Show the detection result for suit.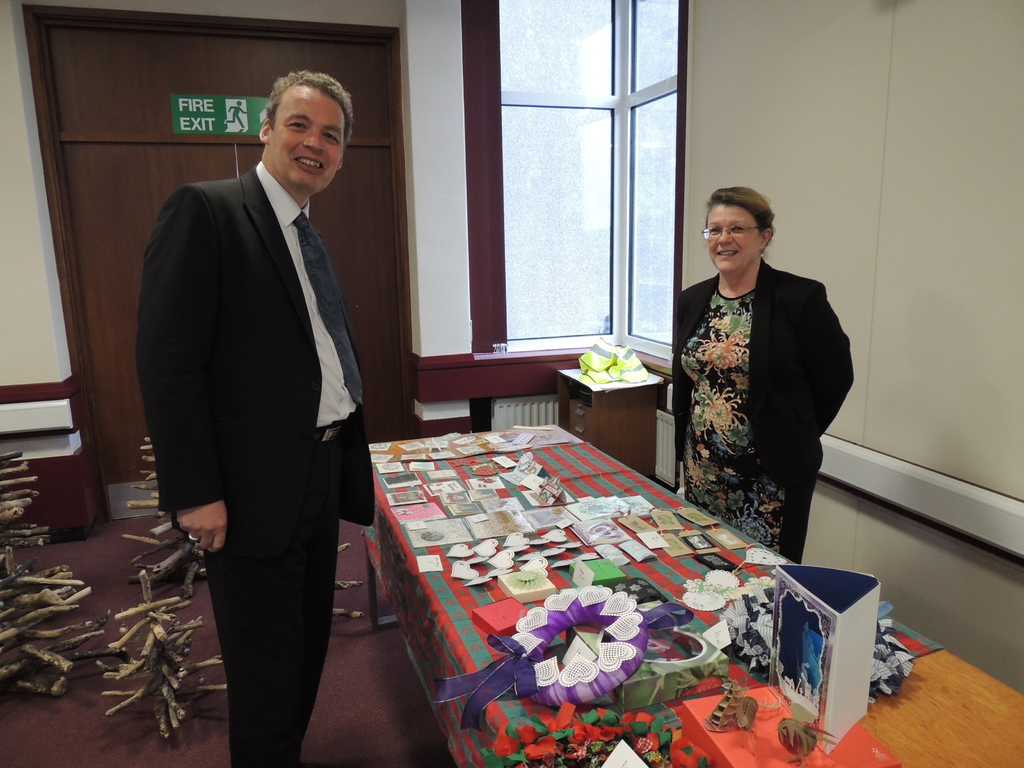
x1=141 y1=181 x2=386 y2=738.
